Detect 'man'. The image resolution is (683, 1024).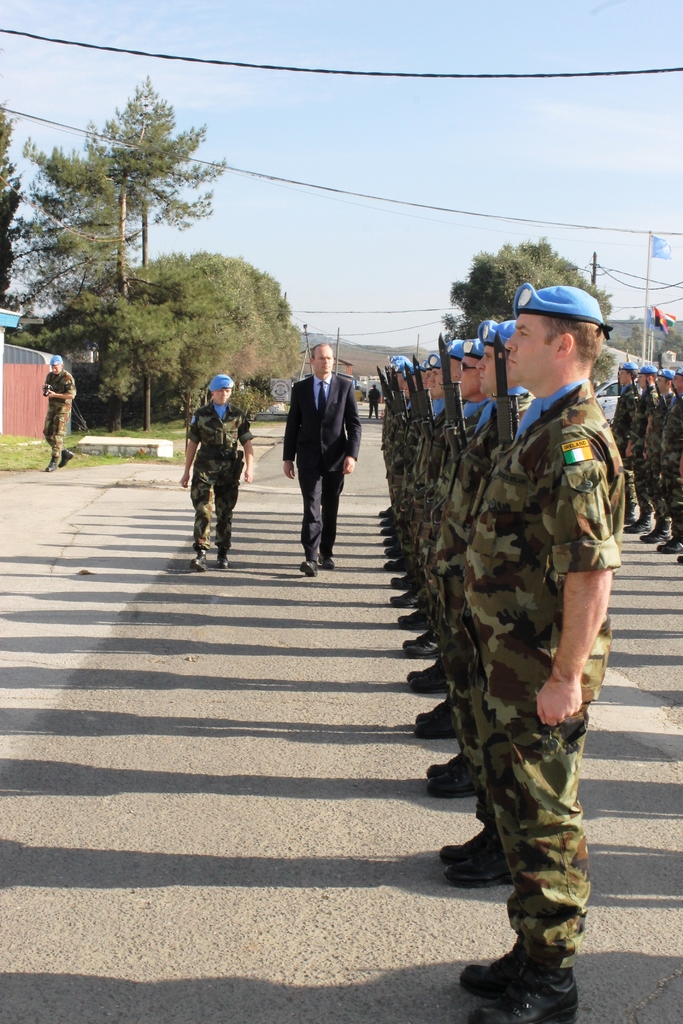
[x1=632, y1=356, x2=680, y2=540].
